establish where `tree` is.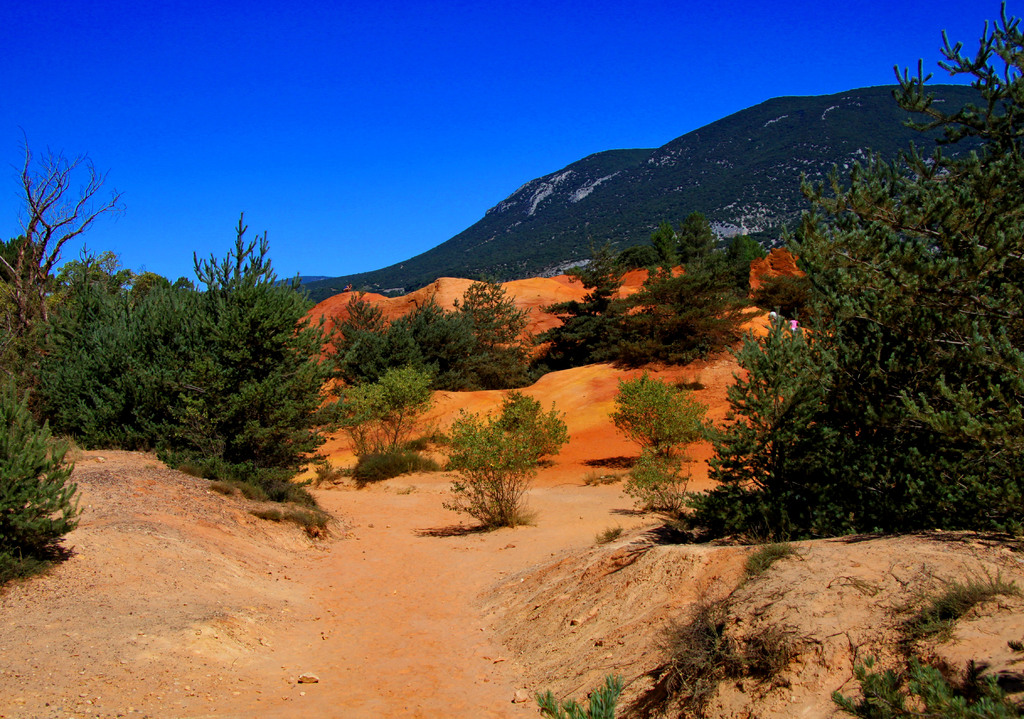
Established at rect(717, 0, 1023, 518).
